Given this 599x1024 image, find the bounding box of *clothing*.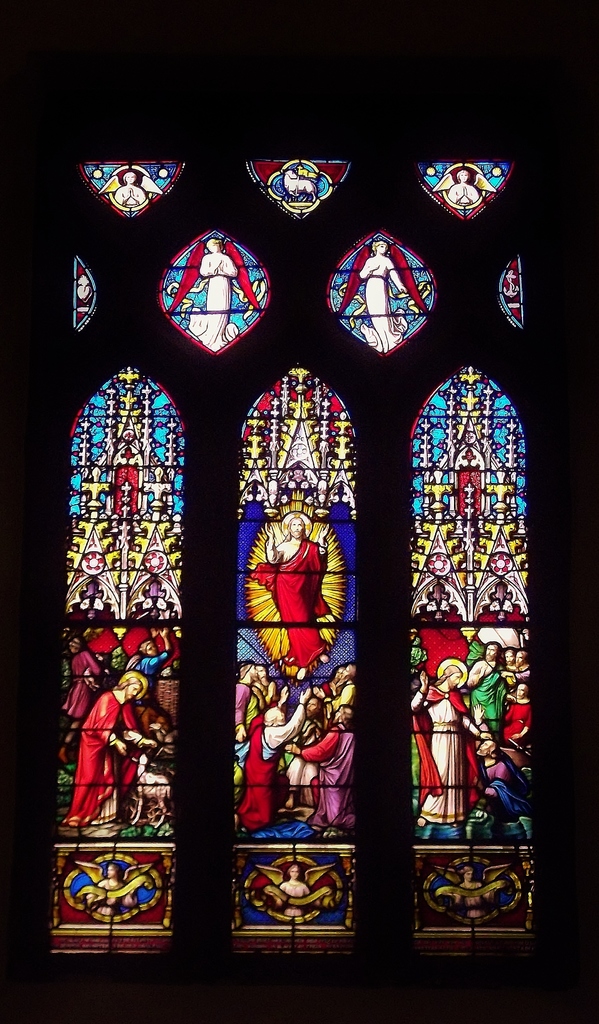
(left=475, top=723, right=533, bottom=824).
